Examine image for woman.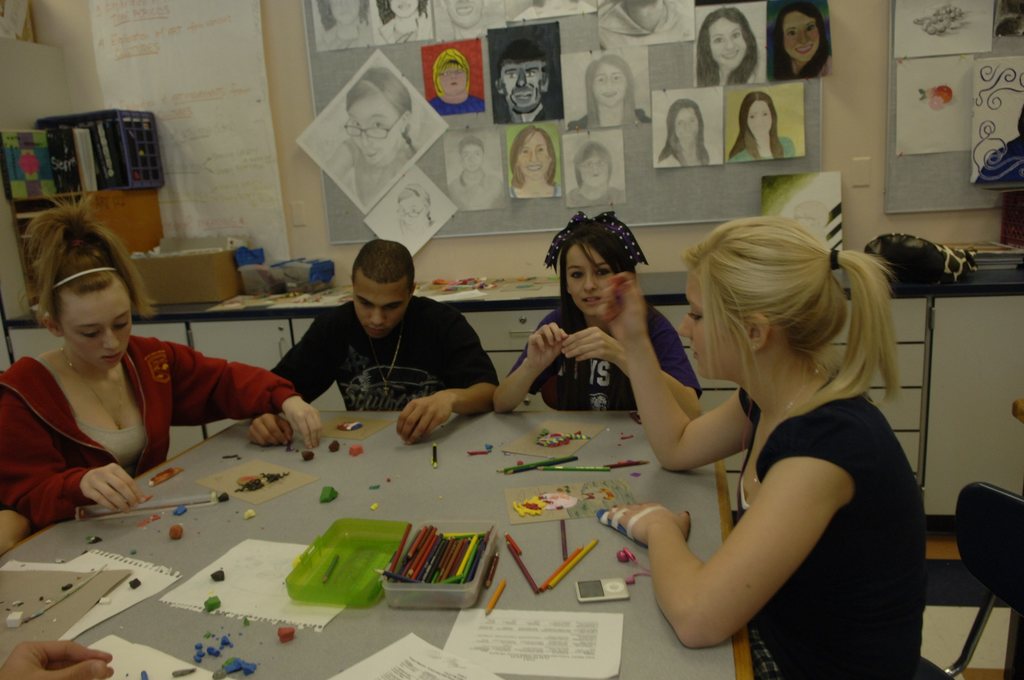
Examination result: 728, 90, 796, 161.
